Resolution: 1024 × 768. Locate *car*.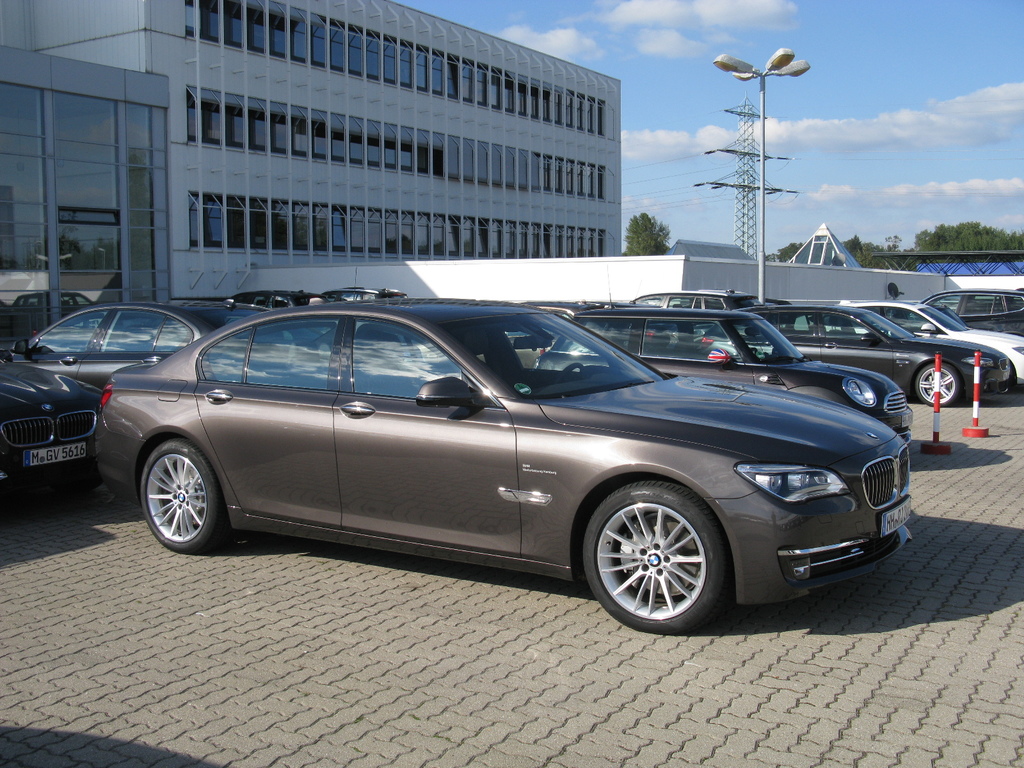
left=920, top=285, right=1023, bottom=340.
